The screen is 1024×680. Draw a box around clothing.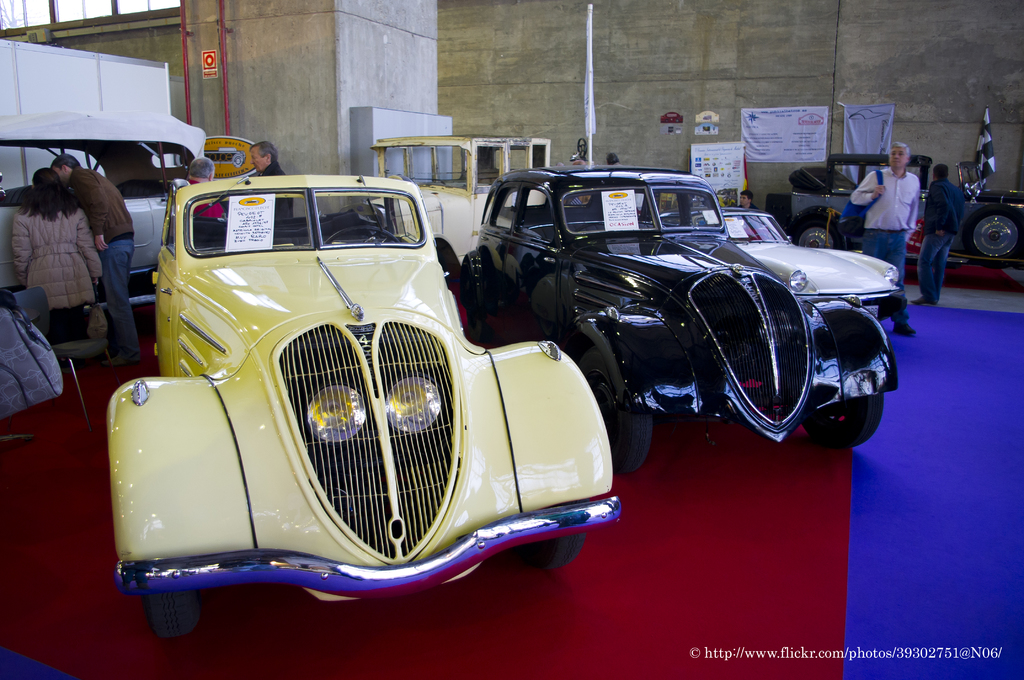
crop(178, 179, 225, 223).
